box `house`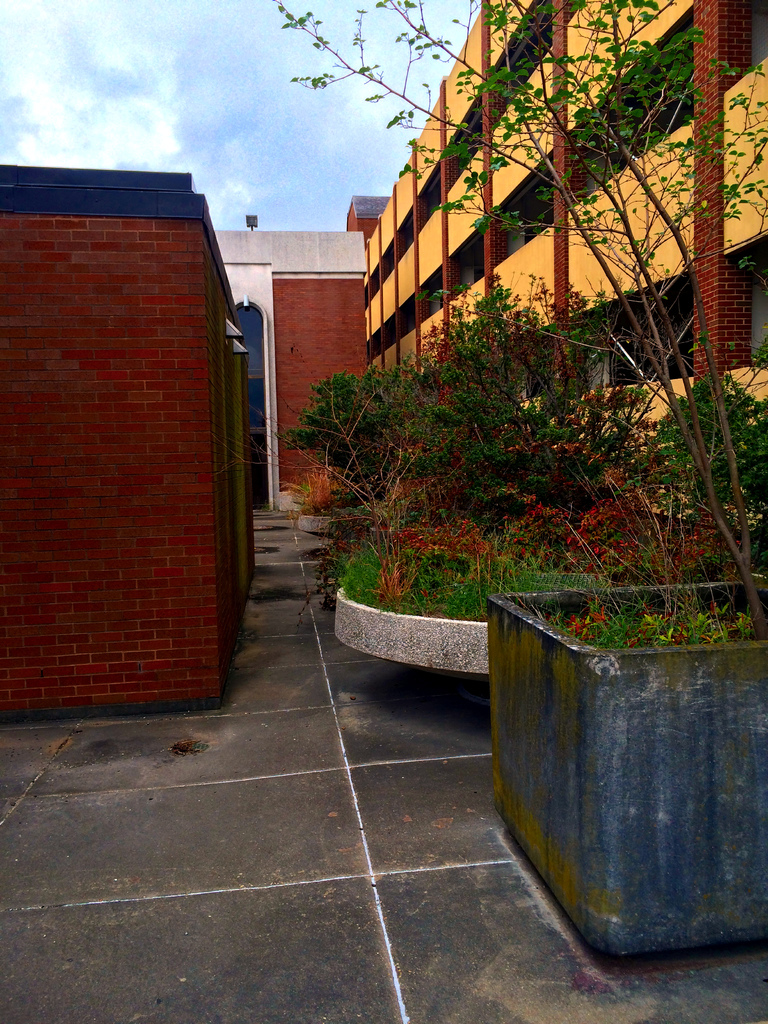
rect(4, 152, 250, 724)
